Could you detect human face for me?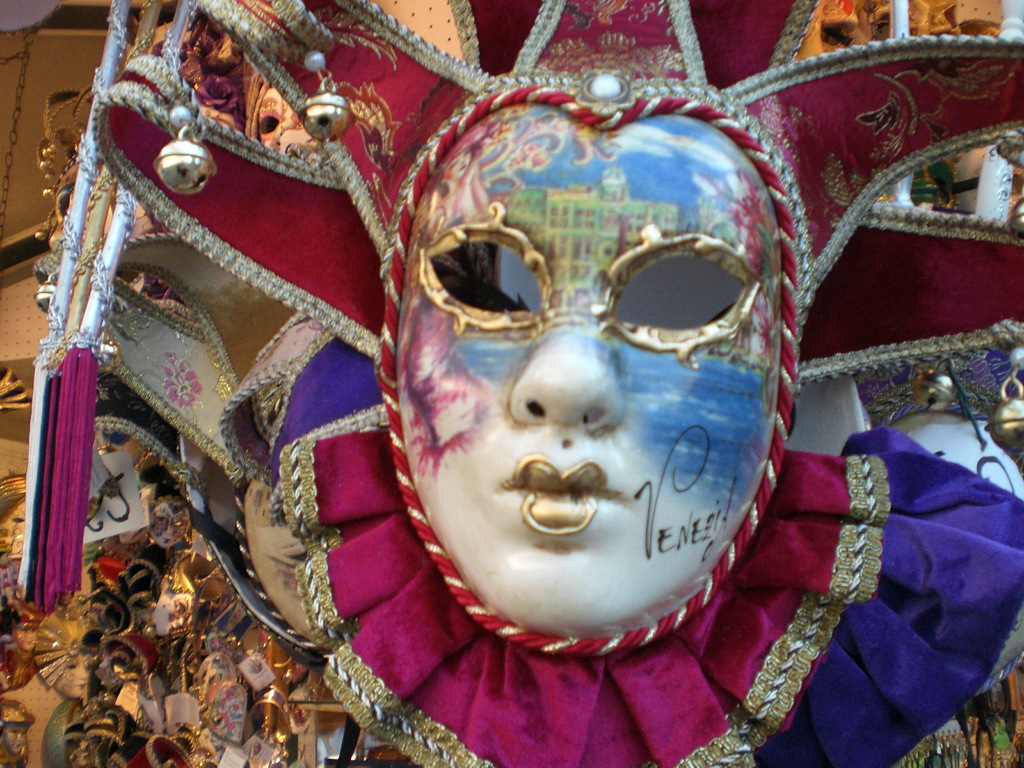
Detection result: rect(395, 100, 776, 639).
